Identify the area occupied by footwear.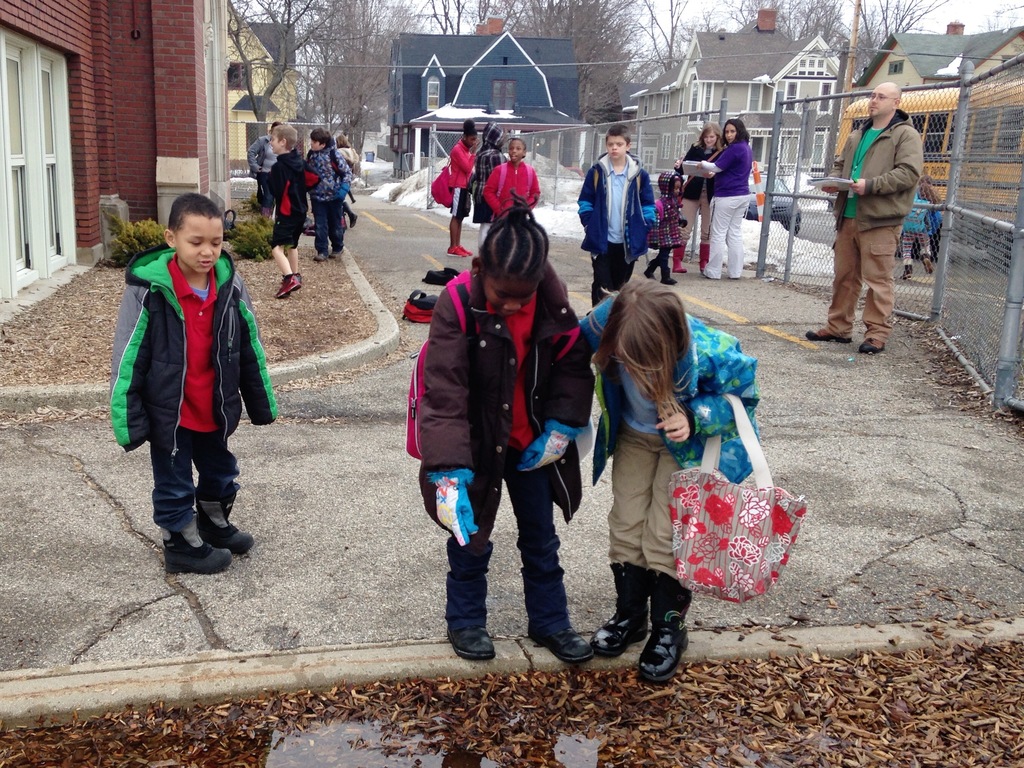
Area: 444,618,496,659.
